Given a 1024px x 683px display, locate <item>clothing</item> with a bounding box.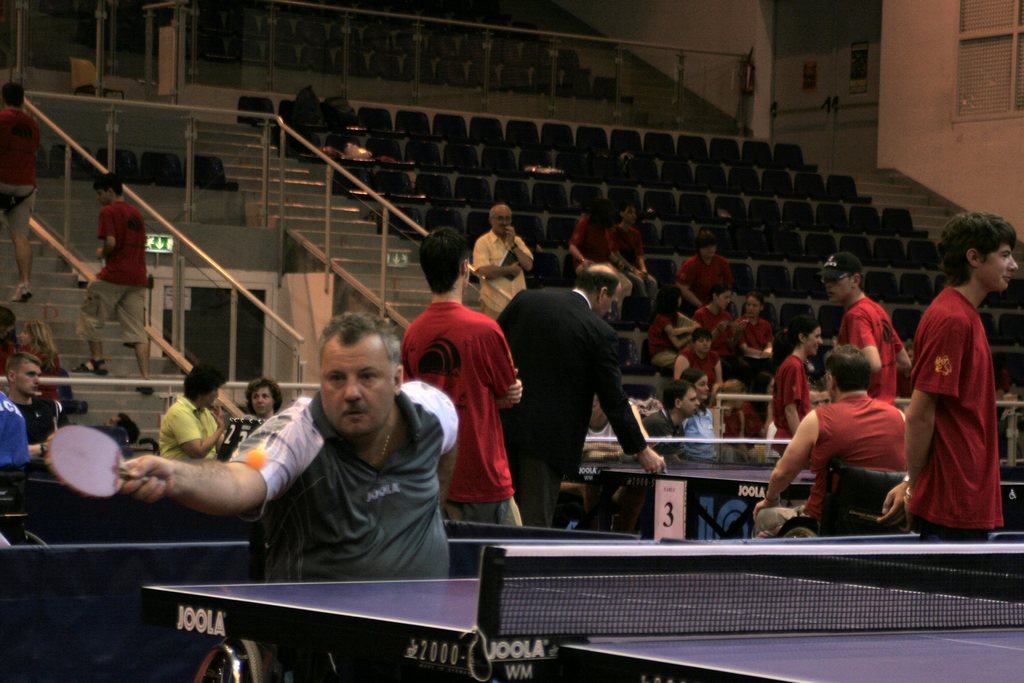
Located: 396/292/524/528.
